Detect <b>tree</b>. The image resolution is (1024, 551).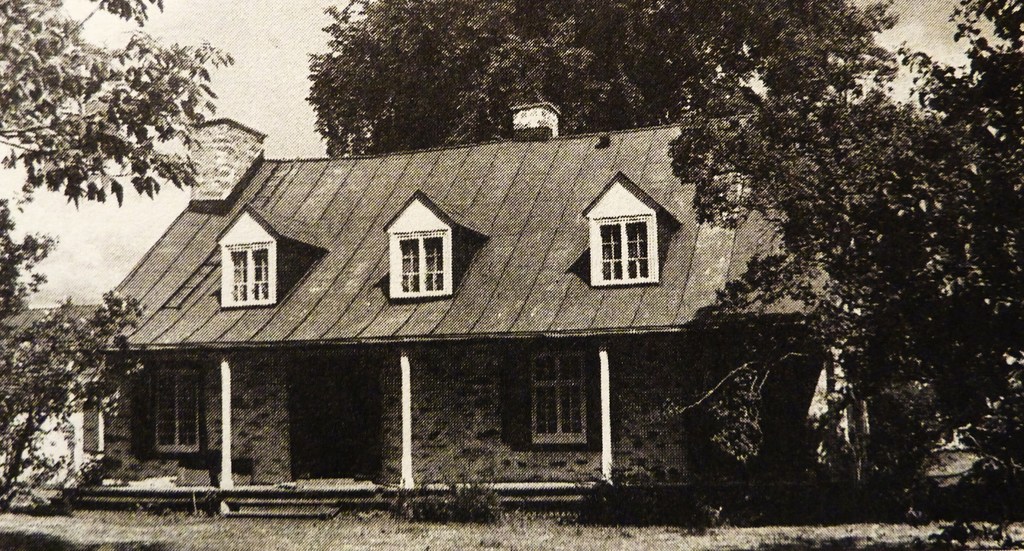
detection(0, 0, 232, 219).
